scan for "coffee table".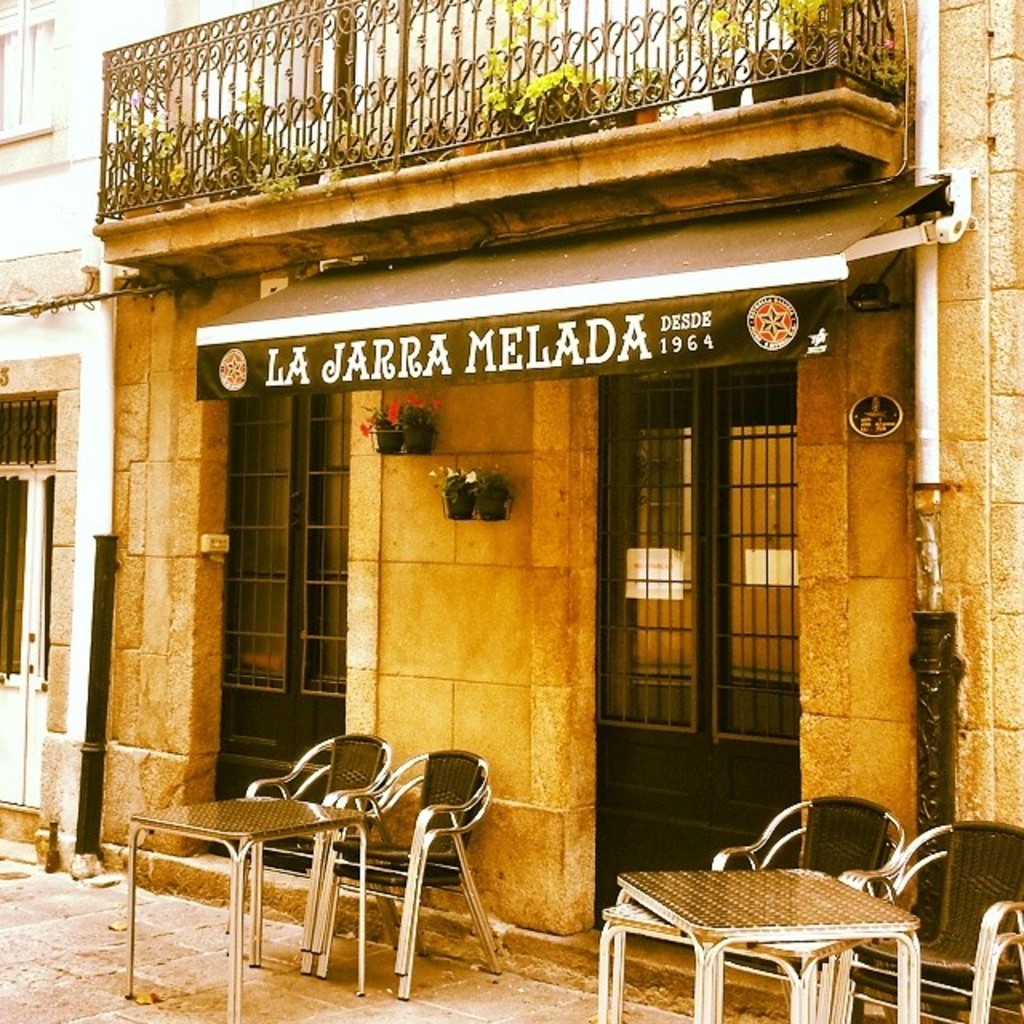
Scan result: [x1=589, y1=859, x2=931, y2=1022].
